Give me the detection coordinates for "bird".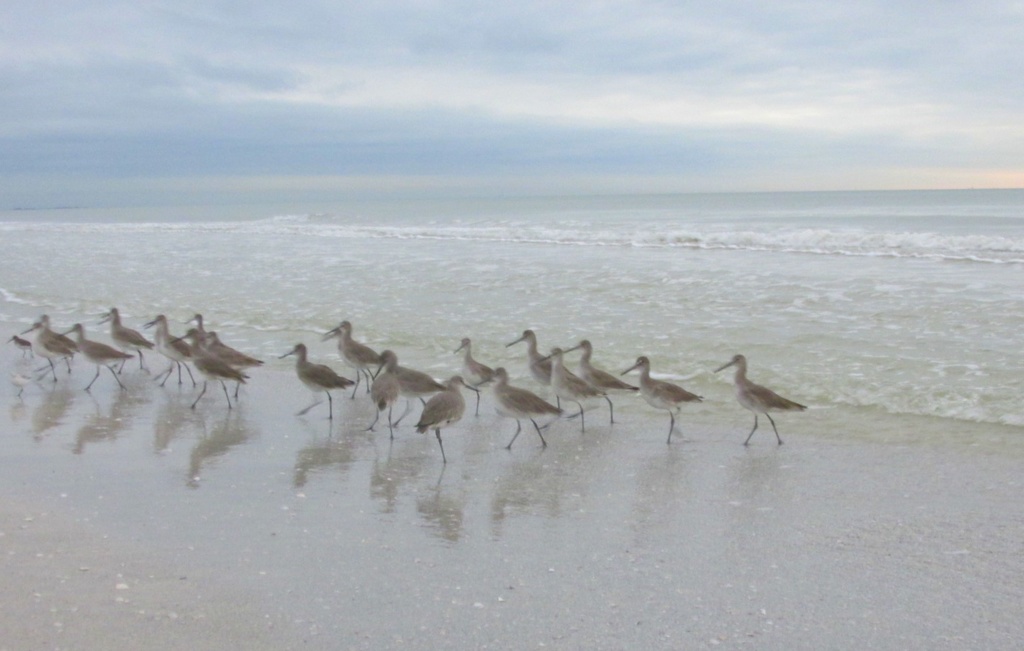
l=614, t=355, r=714, b=446.
